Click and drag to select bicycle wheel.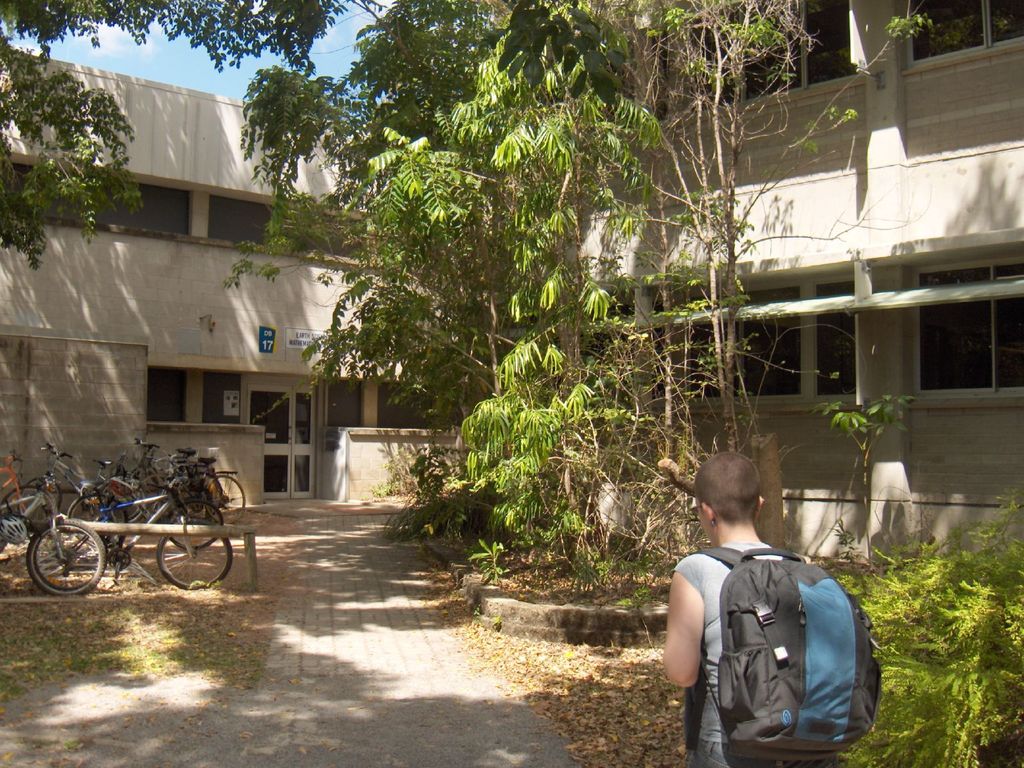
Selection: 100 482 143 527.
